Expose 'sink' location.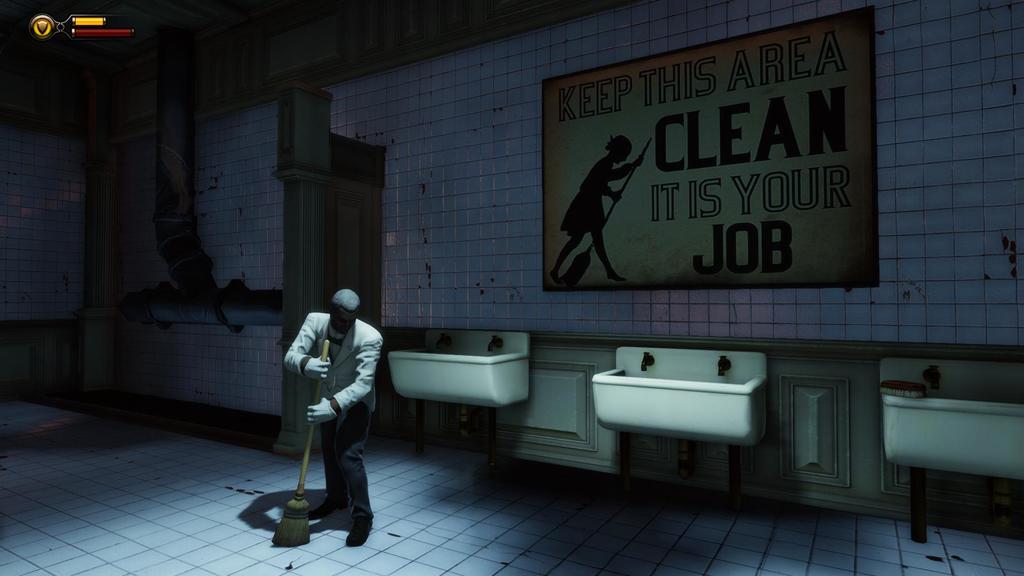
Exposed at BBox(885, 360, 1023, 486).
